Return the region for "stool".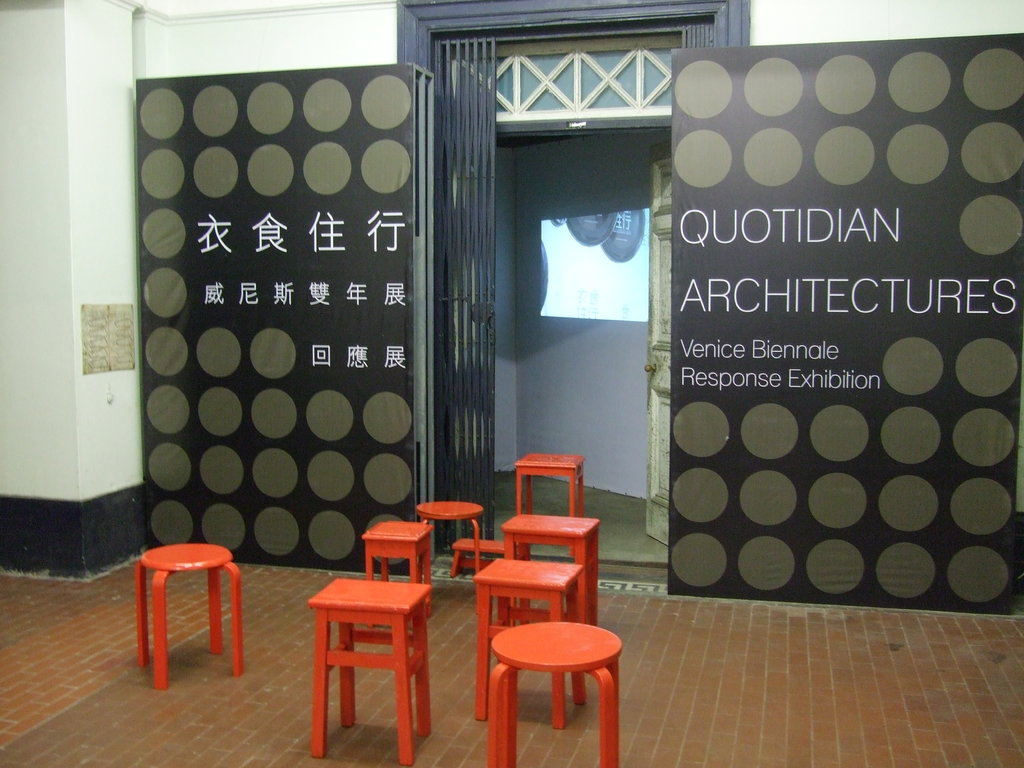
<box>514,454,583,559</box>.
